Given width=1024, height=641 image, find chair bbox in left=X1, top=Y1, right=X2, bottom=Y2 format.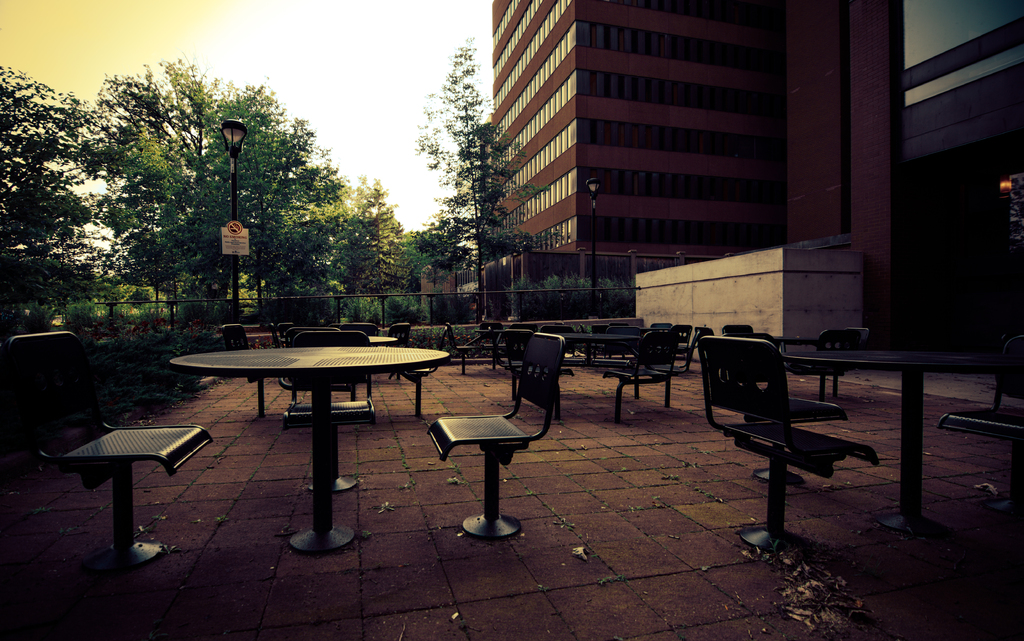
left=283, top=333, right=378, bottom=496.
